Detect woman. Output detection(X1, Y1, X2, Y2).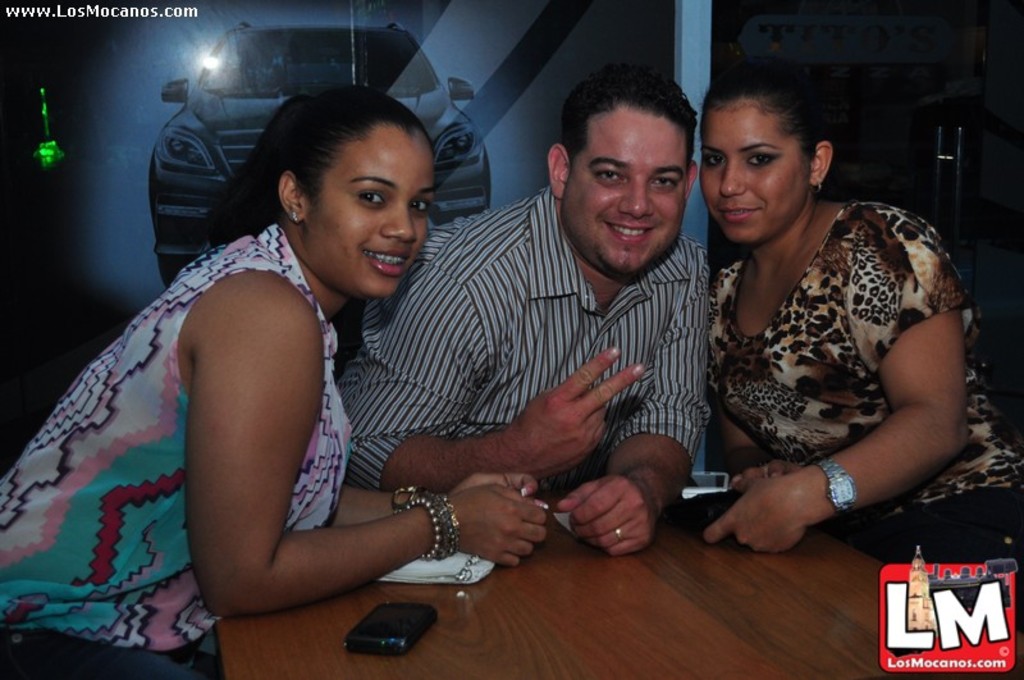
detection(0, 88, 548, 679).
